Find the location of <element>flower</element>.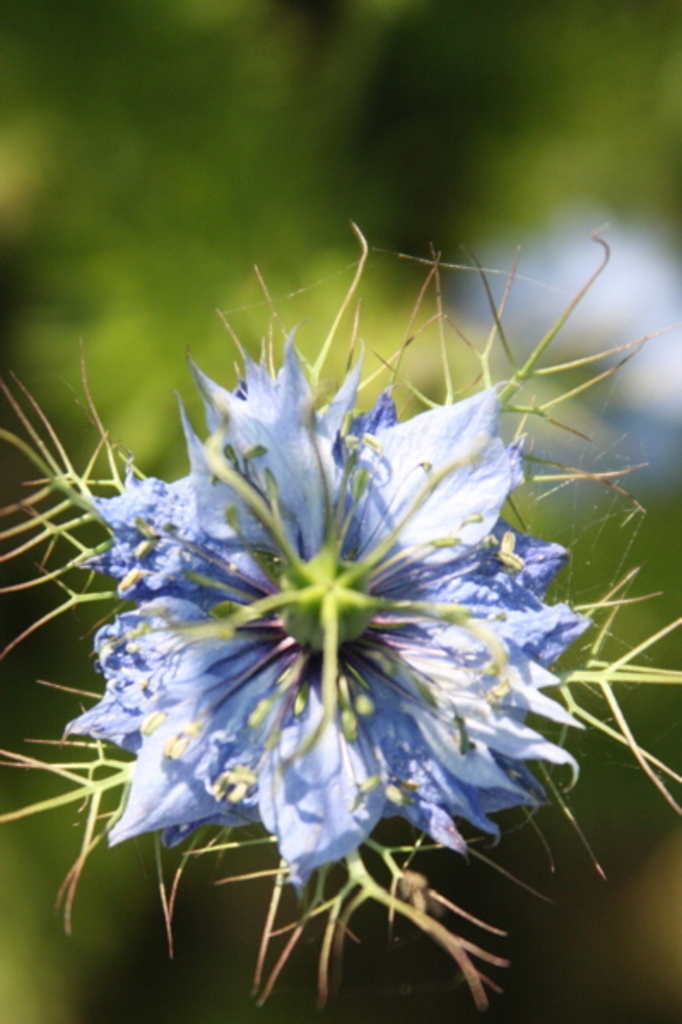
Location: [x1=31, y1=287, x2=585, y2=995].
